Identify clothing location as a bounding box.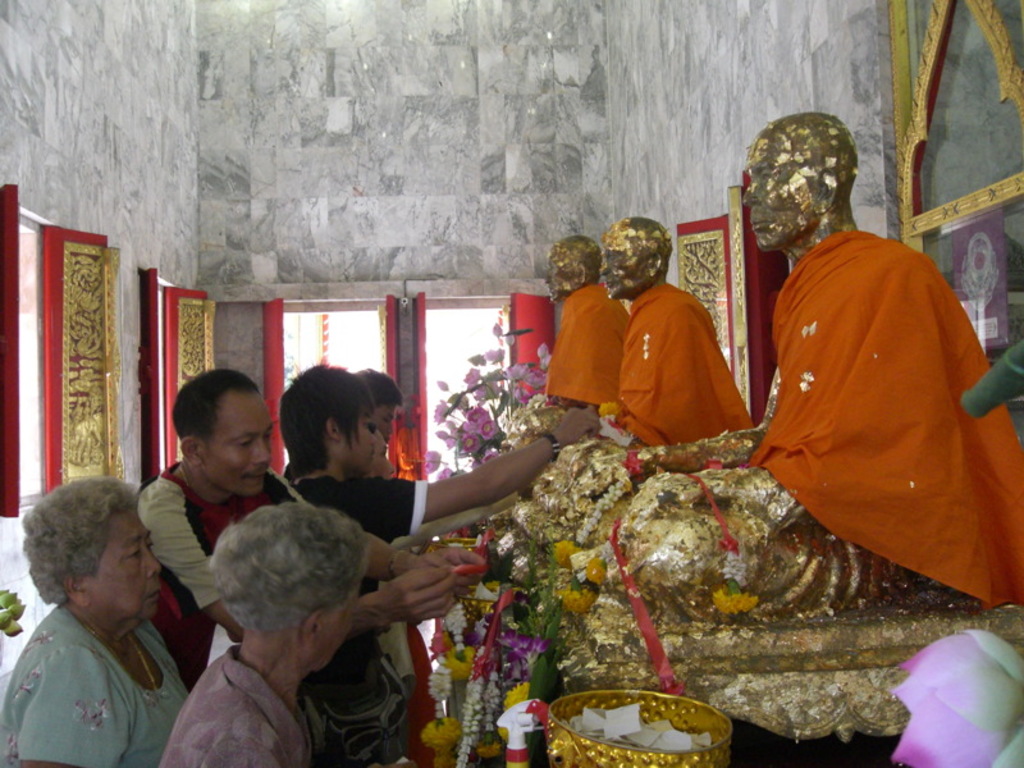
rect(291, 472, 426, 767).
